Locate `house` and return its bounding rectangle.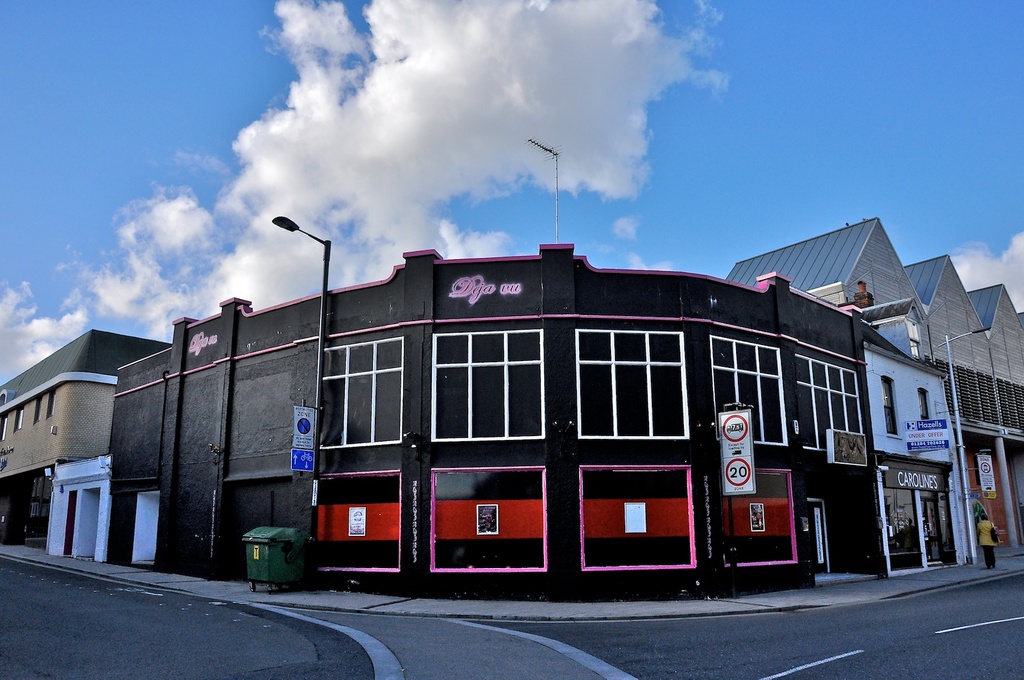
725,217,1023,559.
